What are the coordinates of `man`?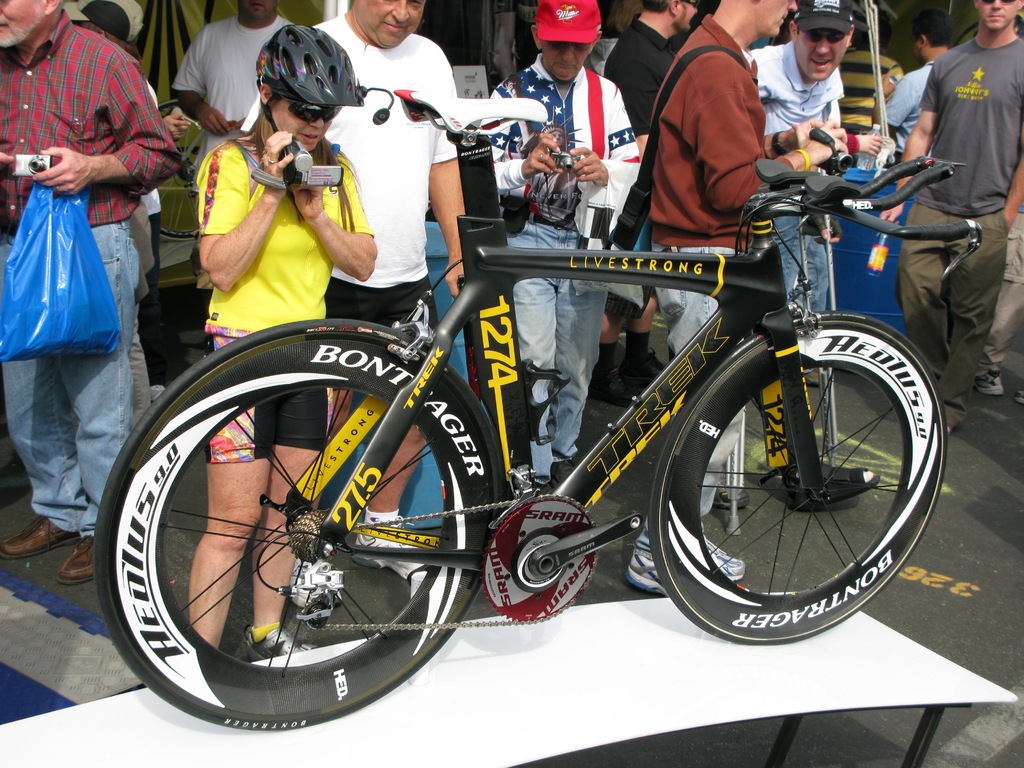
box=[620, 0, 845, 599].
